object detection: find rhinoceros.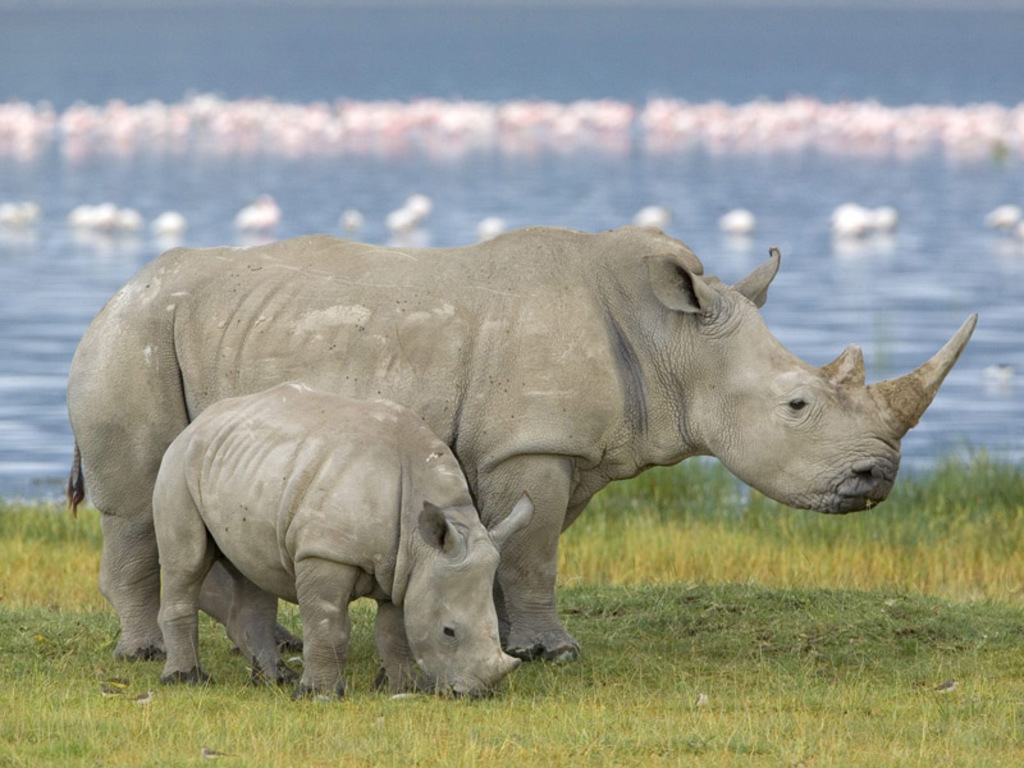
box=[55, 219, 980, 663].
